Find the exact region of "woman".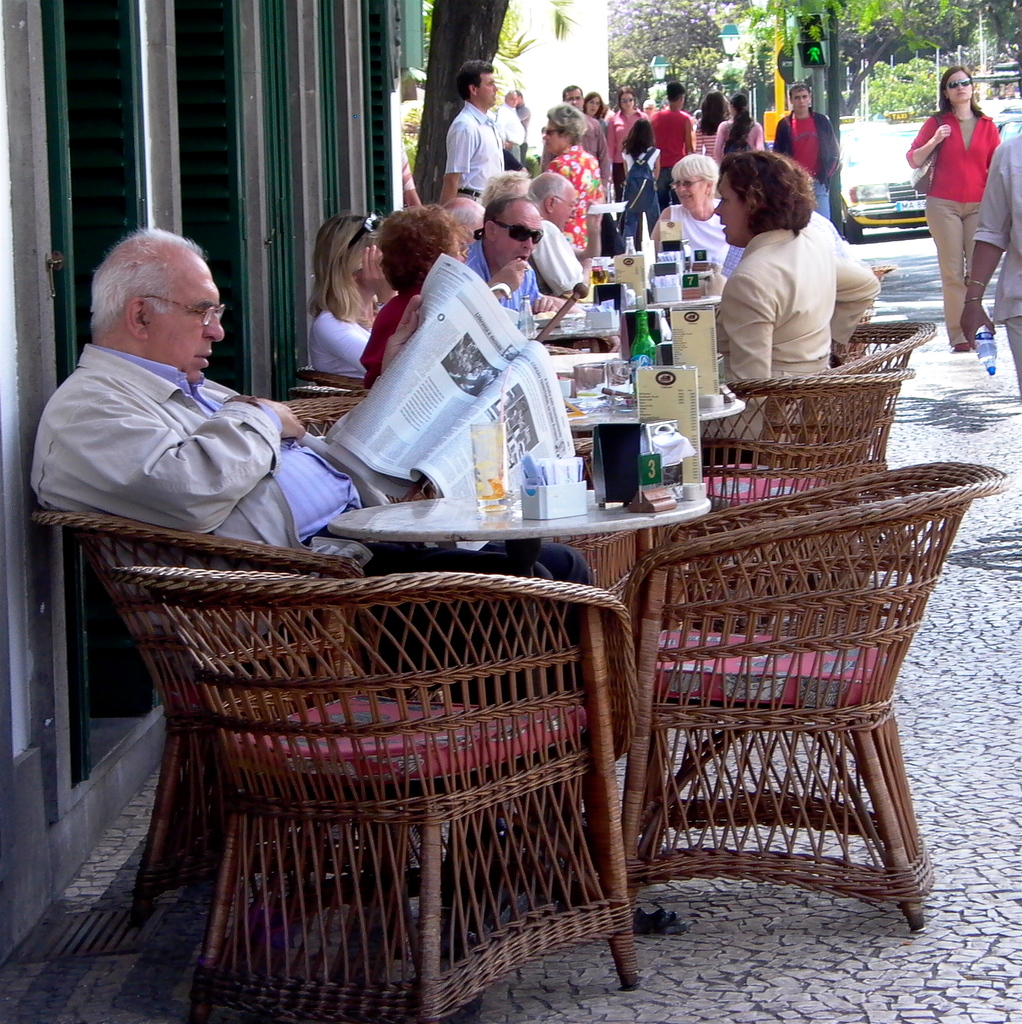
Exact region: rect(369, 204, 477, 384).
